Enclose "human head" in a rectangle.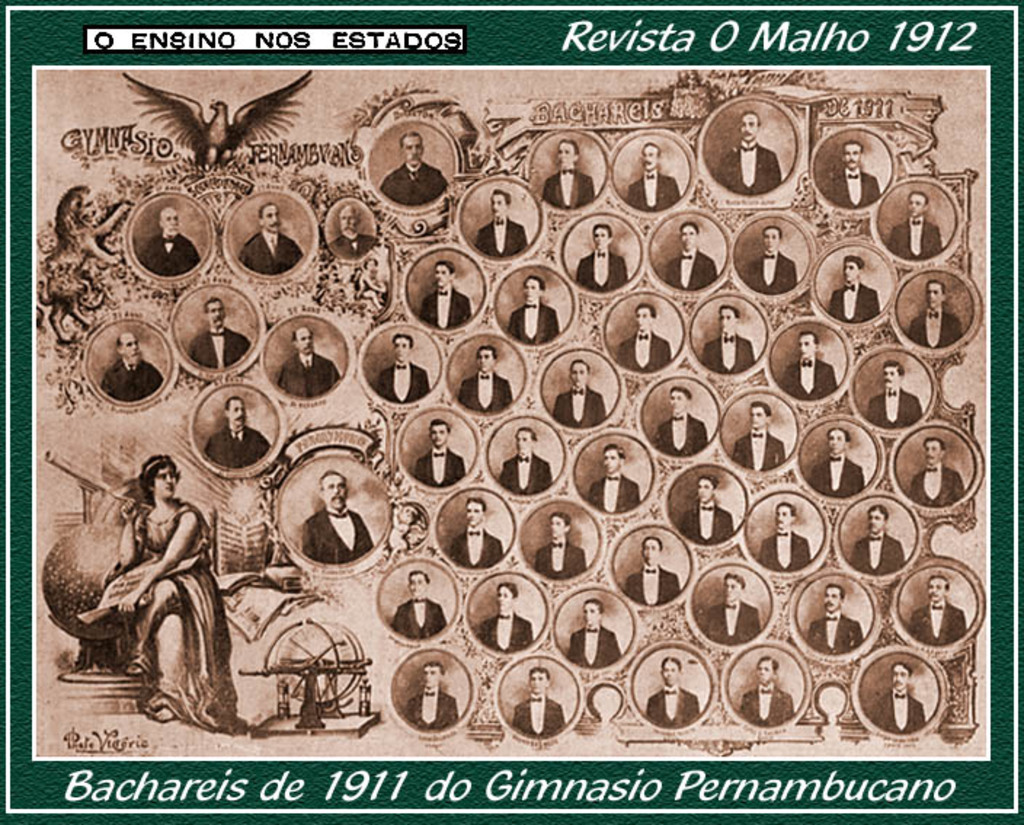
x1=391 y1=333 x2=410 y2=359.
